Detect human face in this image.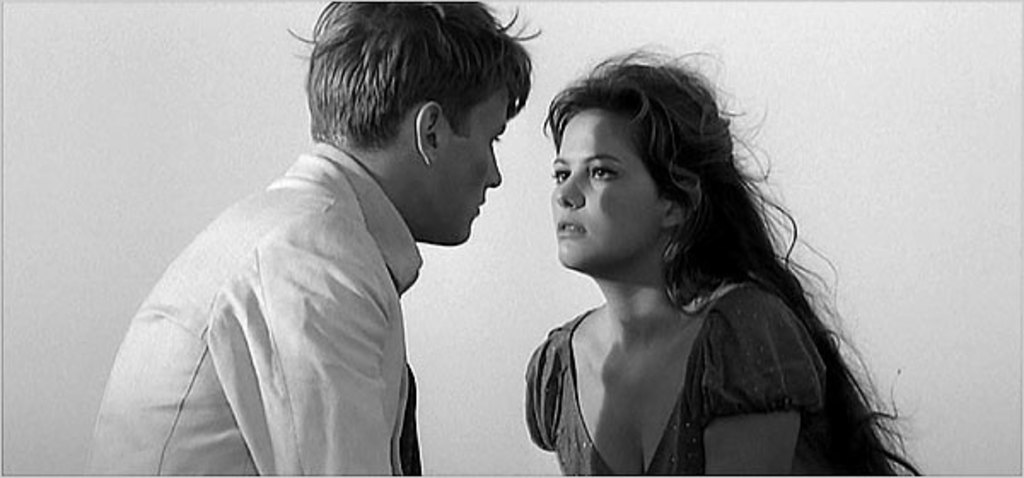
Detection: [x1=548, y1=85, x2=672, y2=280].
